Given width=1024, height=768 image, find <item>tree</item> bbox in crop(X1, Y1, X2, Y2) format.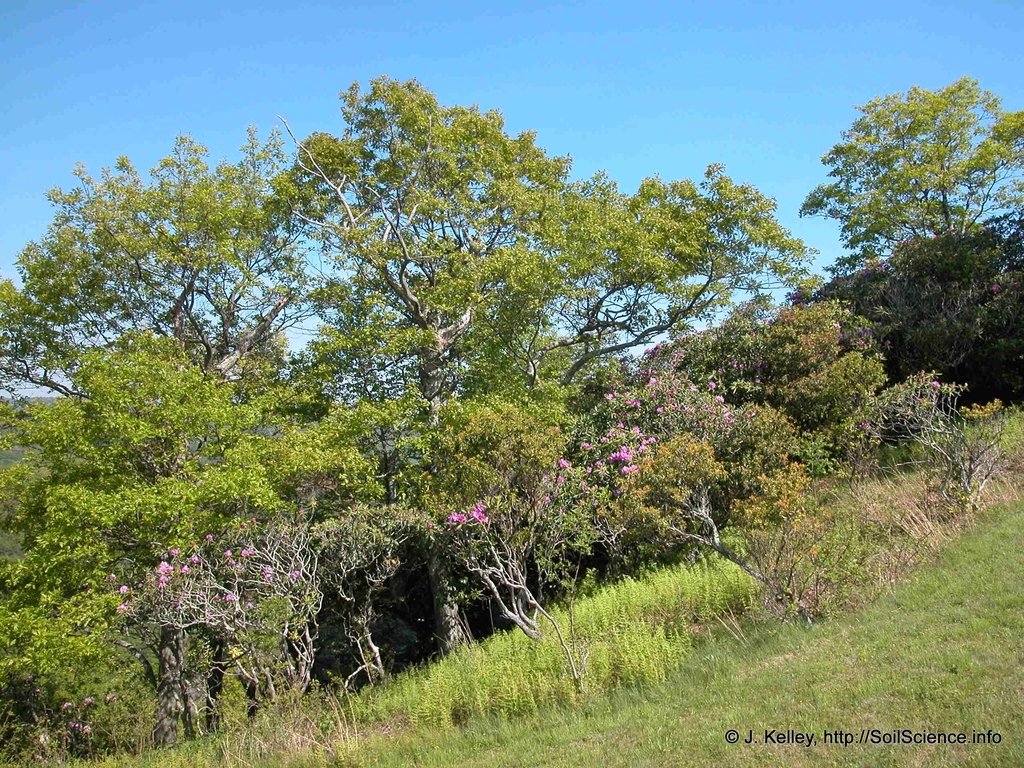
crop(795, 85, 1023, 401).
